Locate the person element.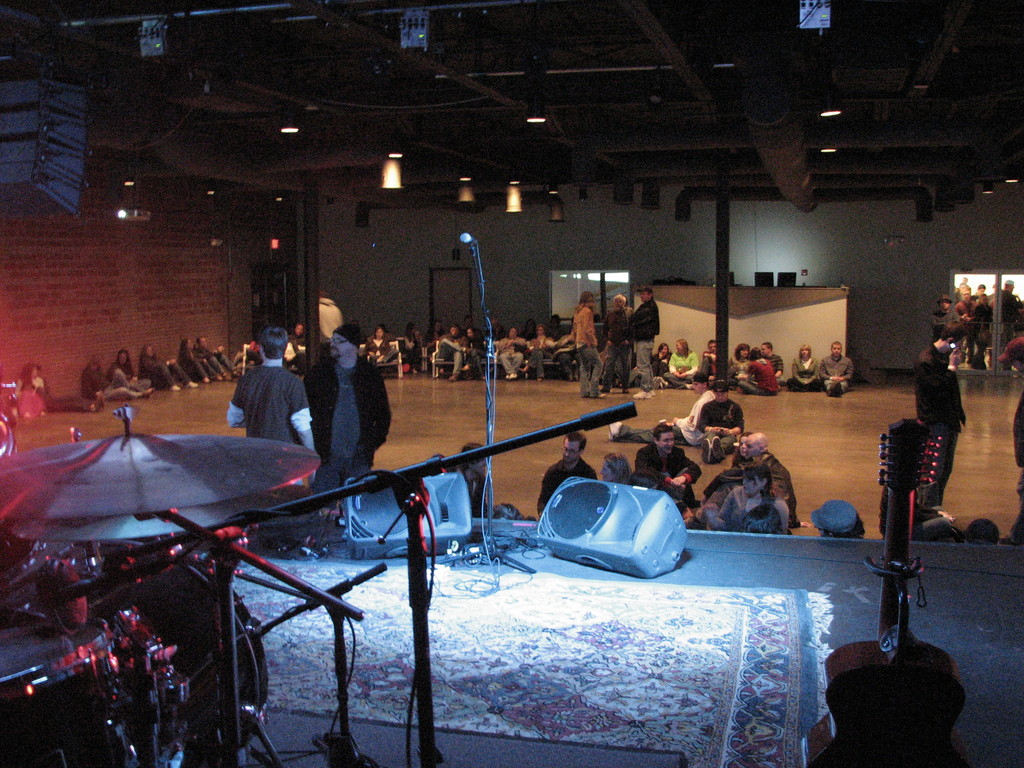
Element bbox: locate(602, 289, 635, 398).
